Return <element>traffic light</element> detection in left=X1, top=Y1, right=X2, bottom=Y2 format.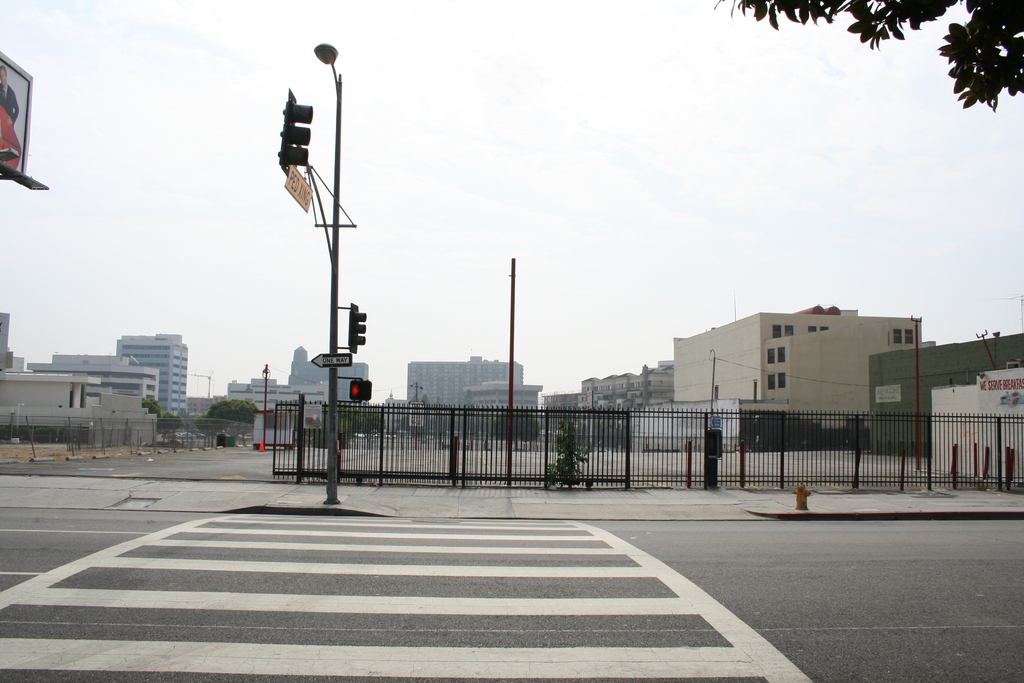
left=348, top=379, right=371, bottom=401.
